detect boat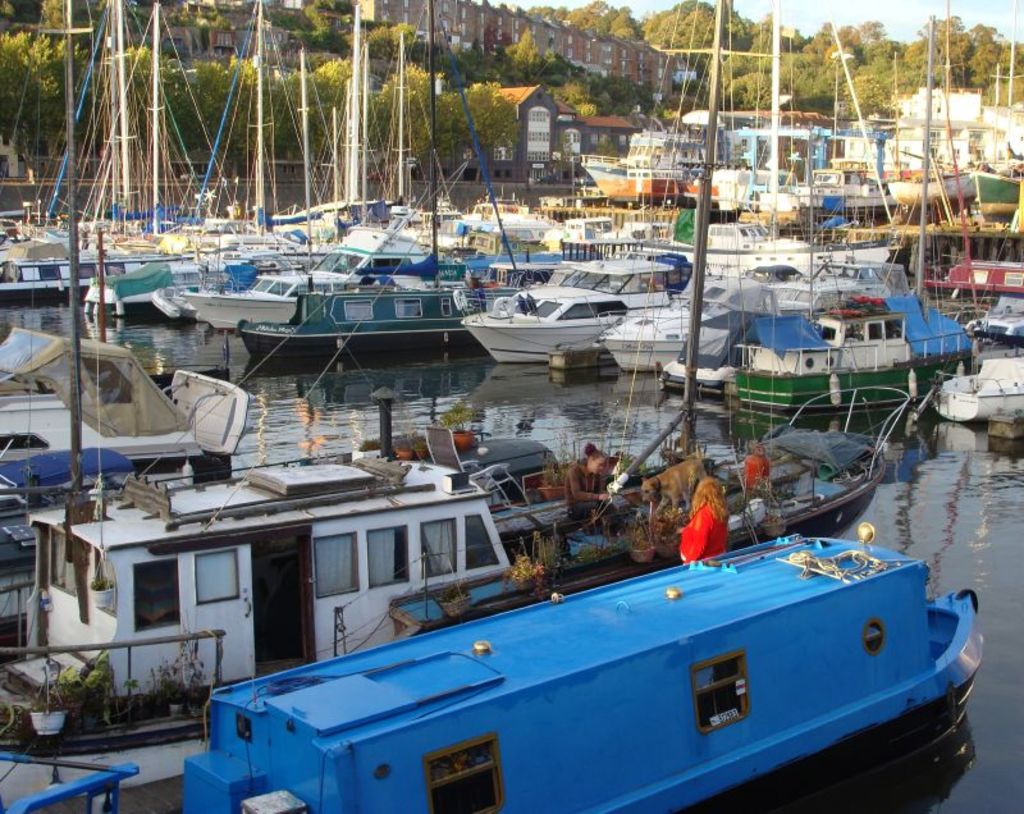
pyautogui.locateOnScreen(931, 355, 1023, 422)
